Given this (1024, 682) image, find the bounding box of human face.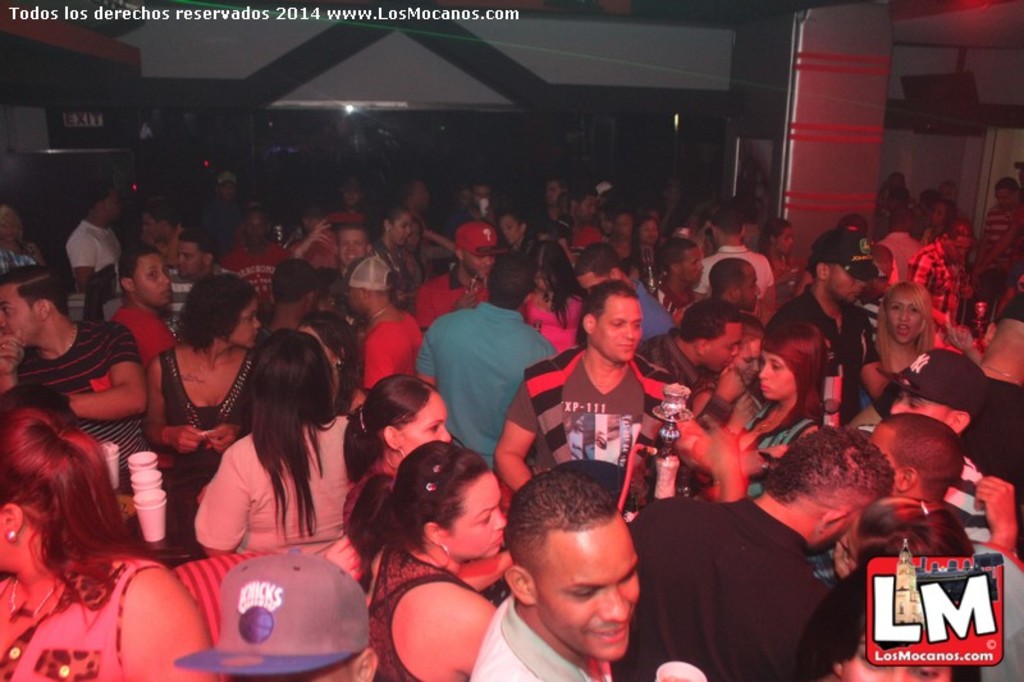
0:212:18:239.
